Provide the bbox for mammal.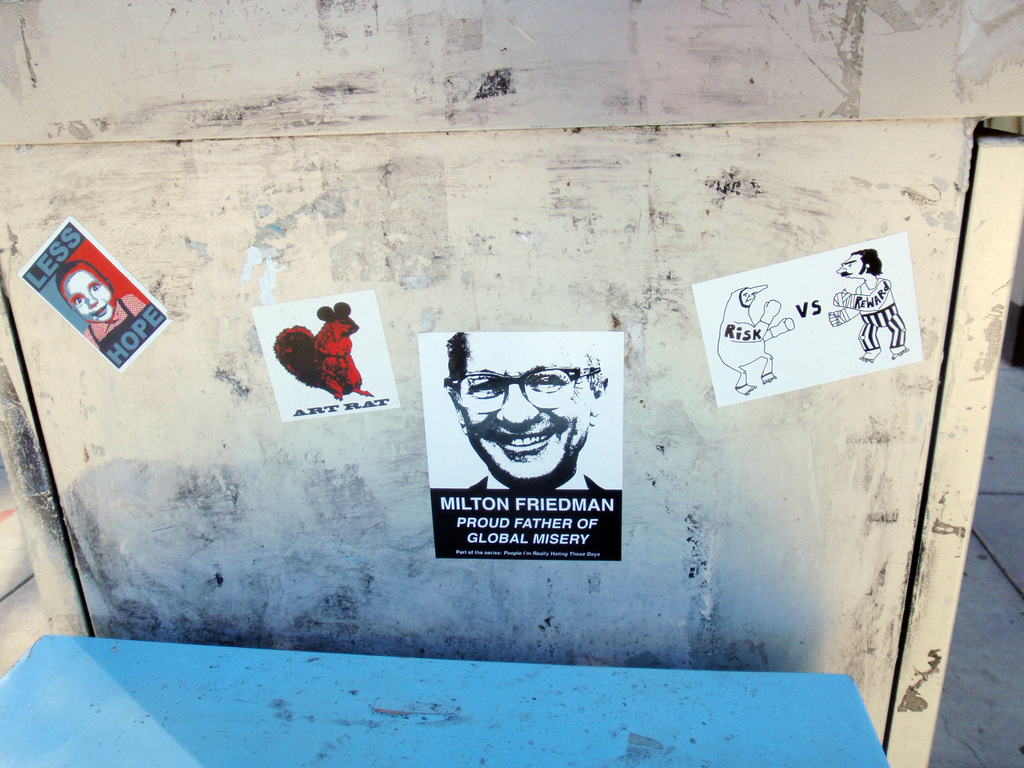
pyautogui.locateOnScreen(58, 255, 141, 342).
